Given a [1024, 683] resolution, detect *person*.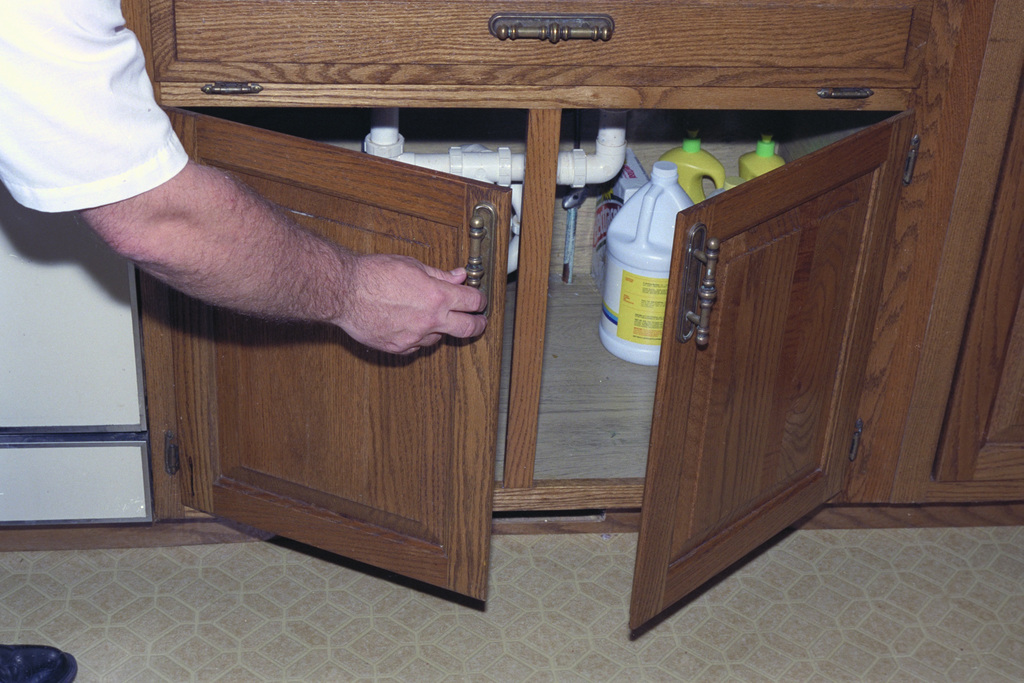
box=[0, 0, 490, 682].
